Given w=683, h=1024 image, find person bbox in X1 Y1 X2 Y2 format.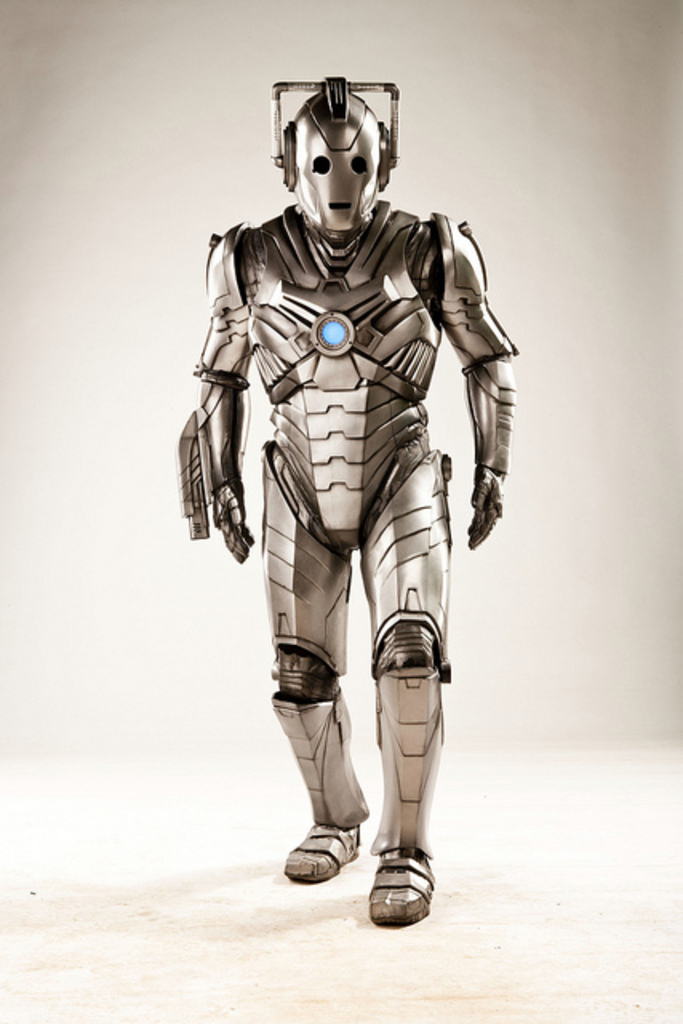
184 77 521 922.
